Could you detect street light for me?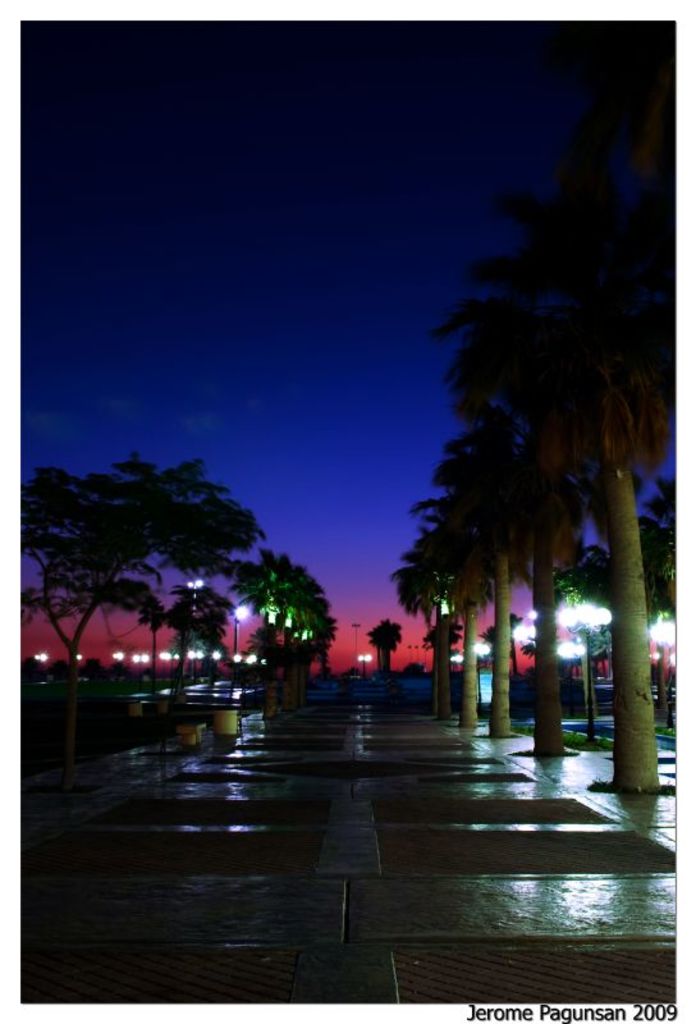
Detection result: <box>206,648,223,687</box>.
